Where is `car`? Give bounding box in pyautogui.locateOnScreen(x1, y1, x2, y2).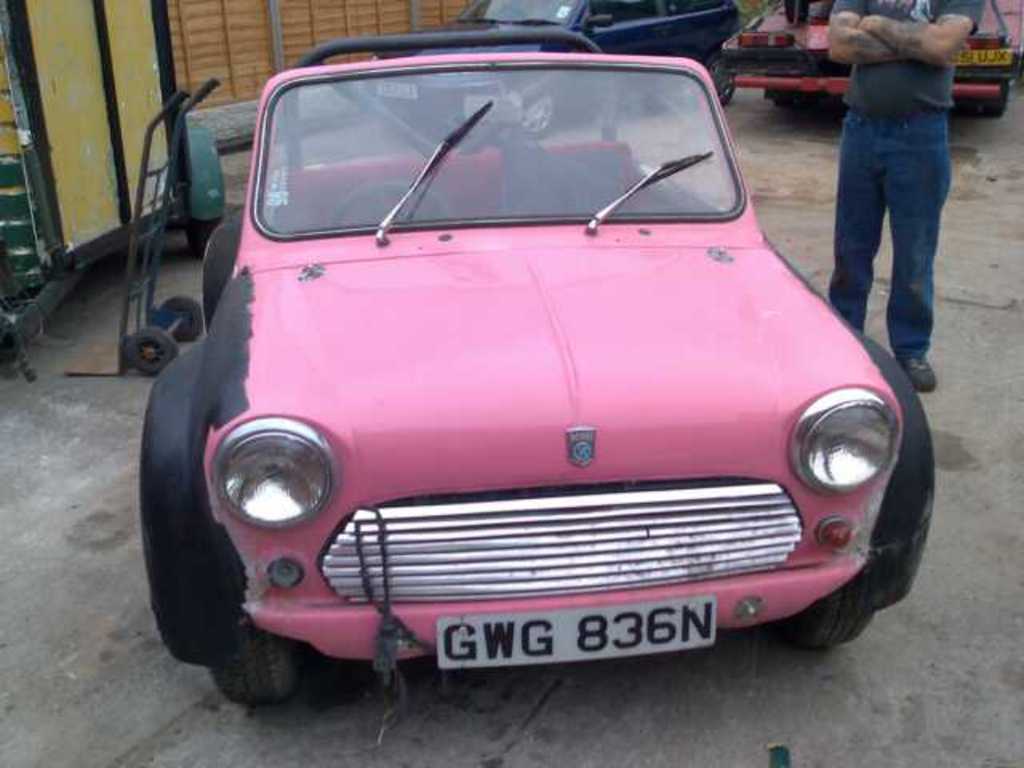
pyautogui.locateOnScreen(128, 14, 933, 710).
